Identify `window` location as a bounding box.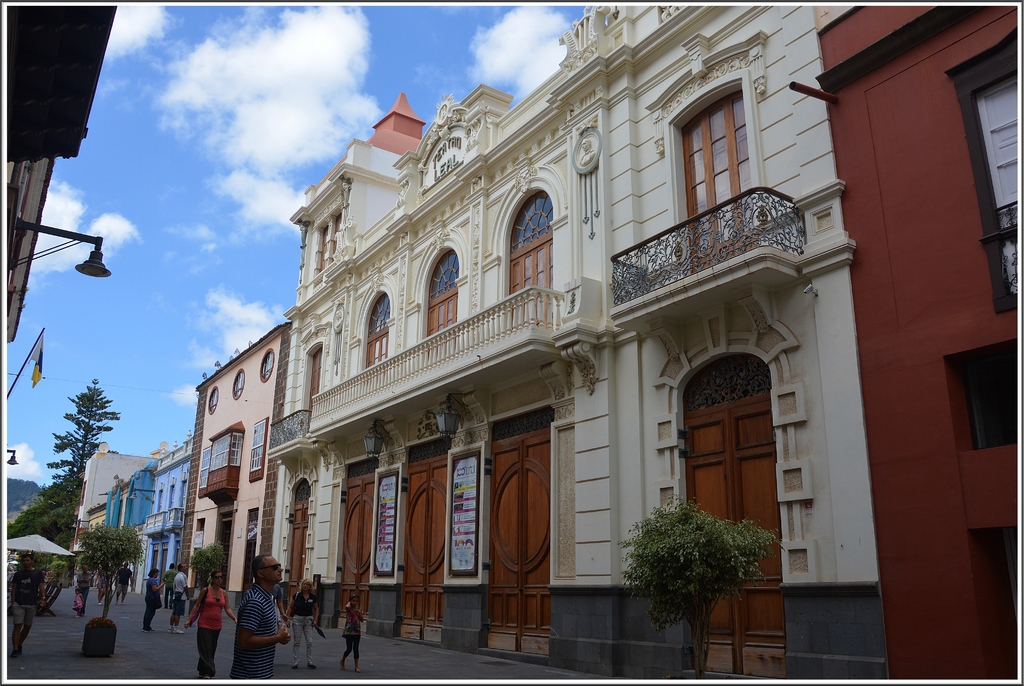
<box>424,252,465,343</box>.
